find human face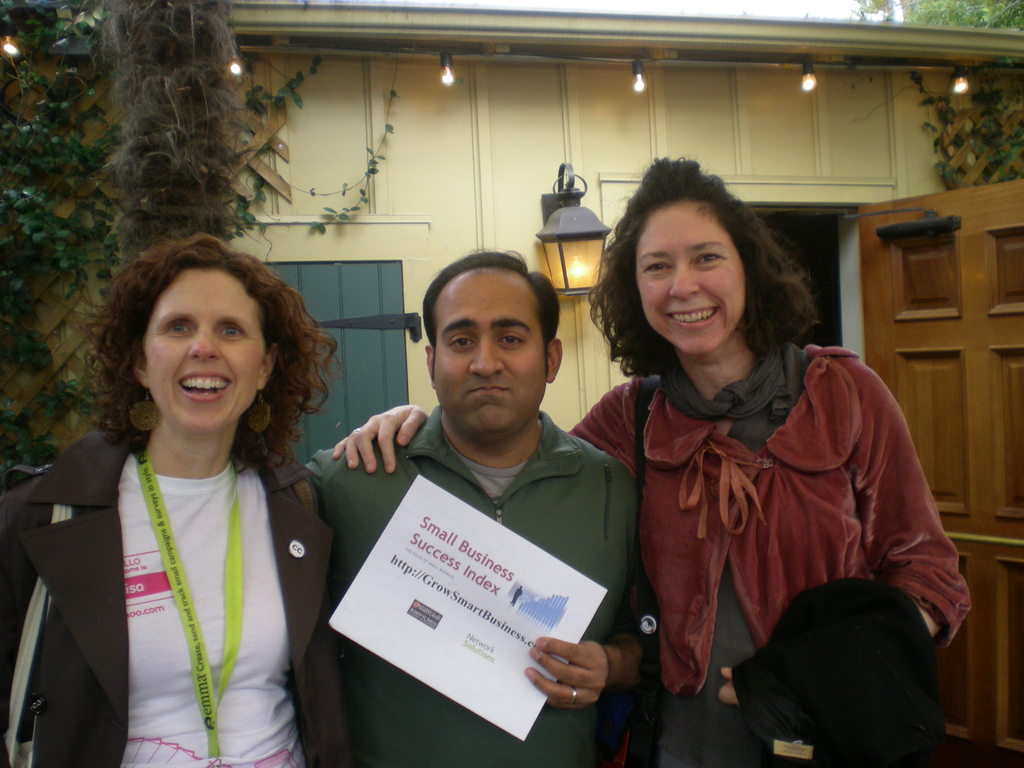
[x1=141, y1=271, x2=261, y2=428]
